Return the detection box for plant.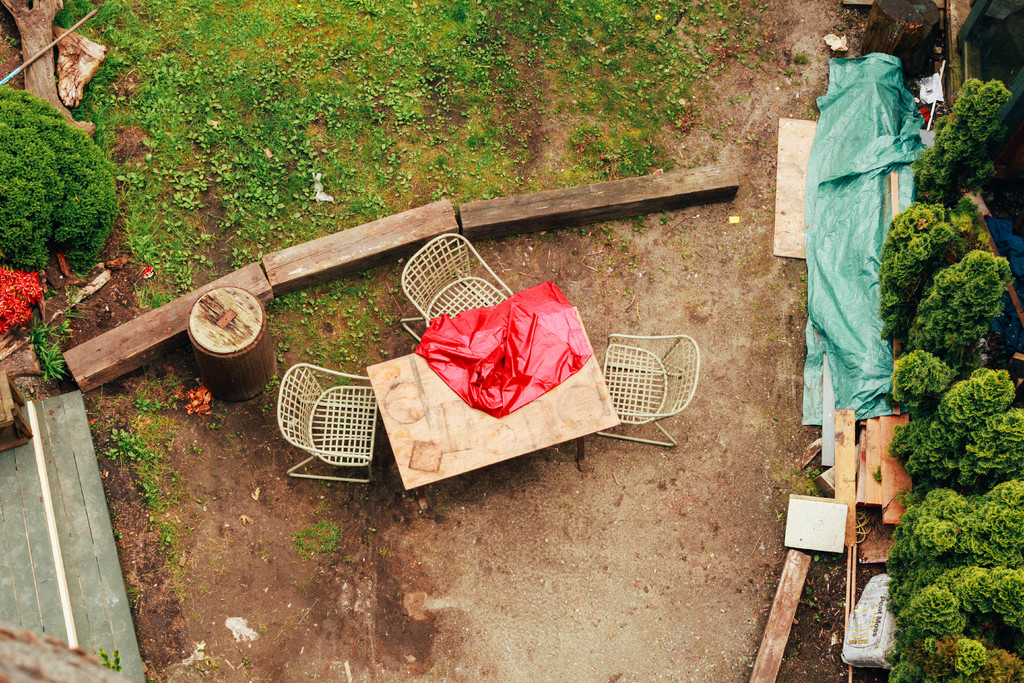
select_region(151, 674, 157, 682).
